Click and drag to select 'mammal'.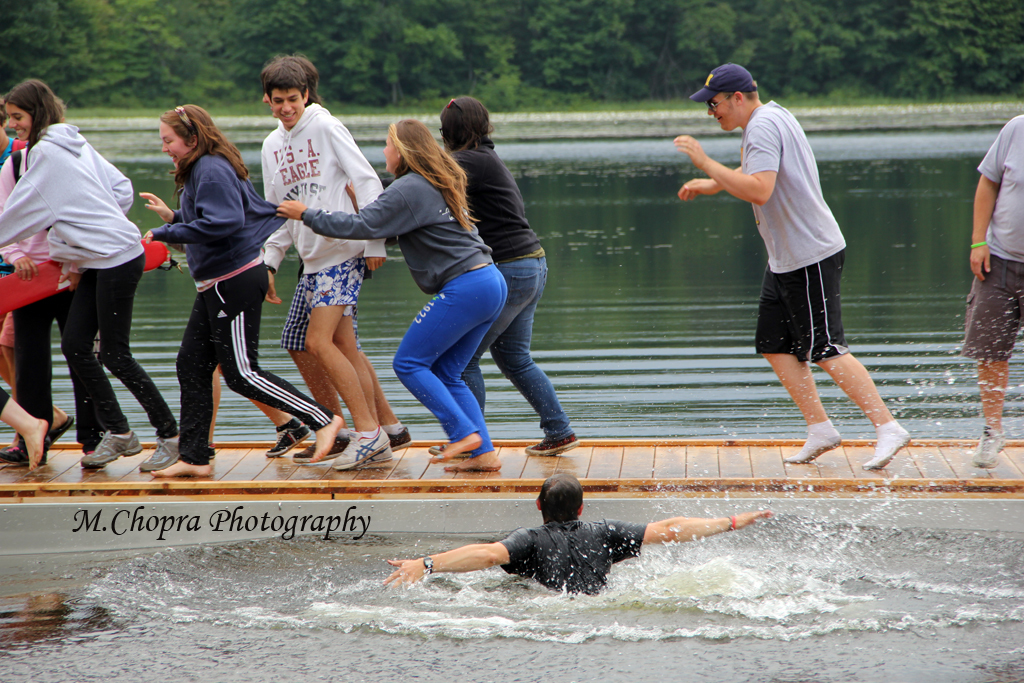
Selection: (left=277, top=111, right=512, bottom=472).
